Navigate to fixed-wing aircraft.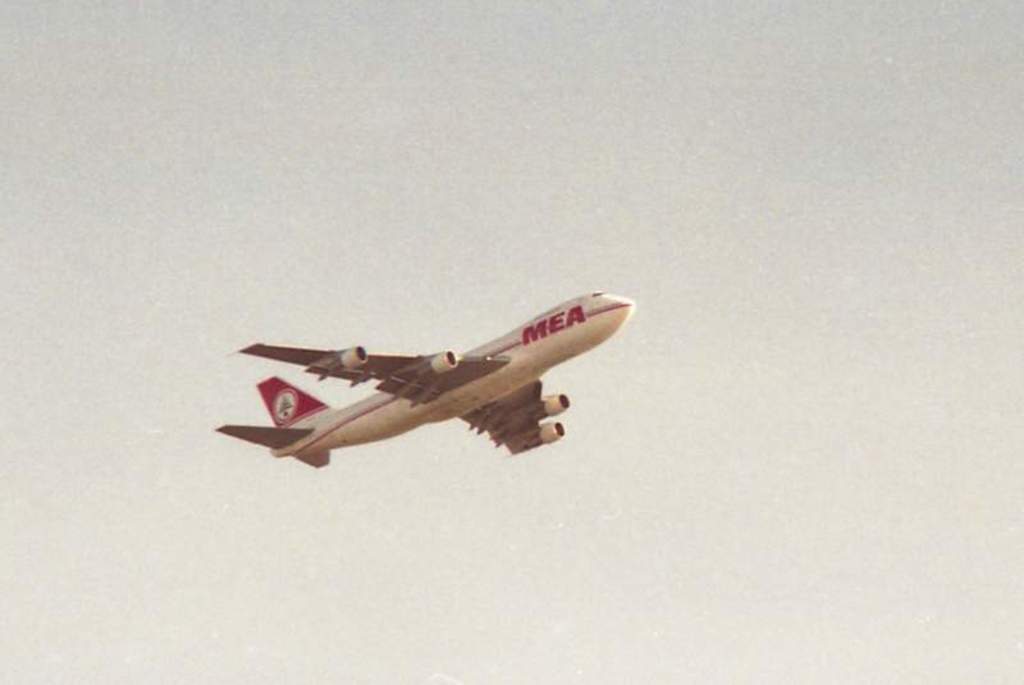
Navigation target: (215,288,632,469).
